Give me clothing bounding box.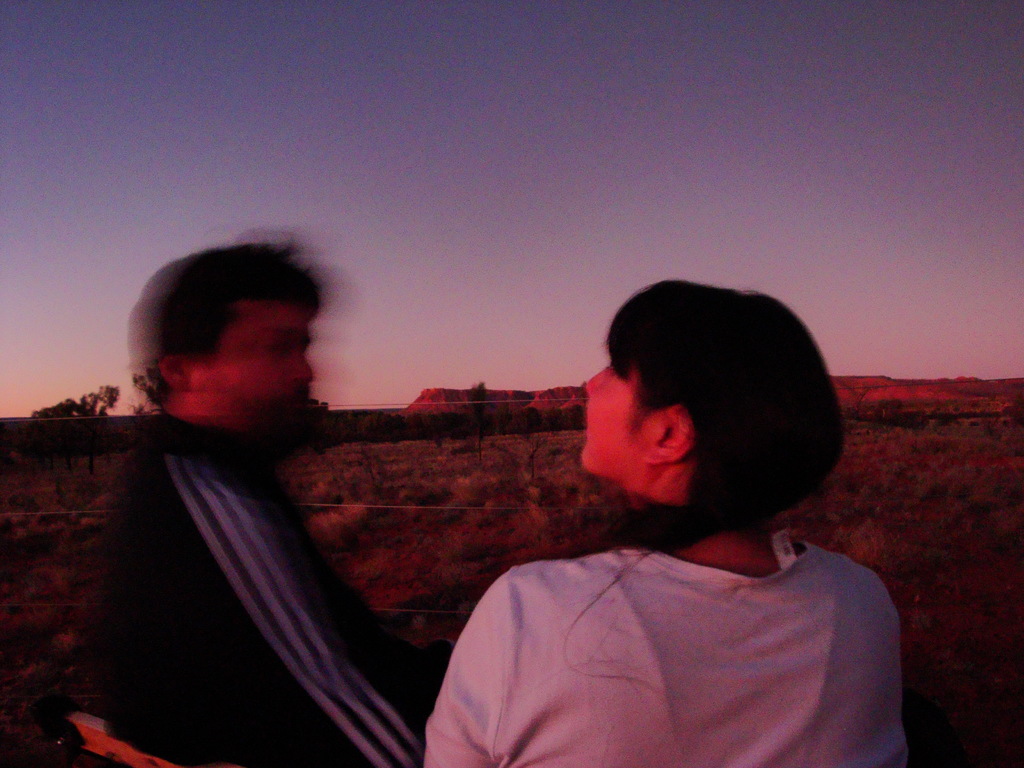
428:540:921:767.
